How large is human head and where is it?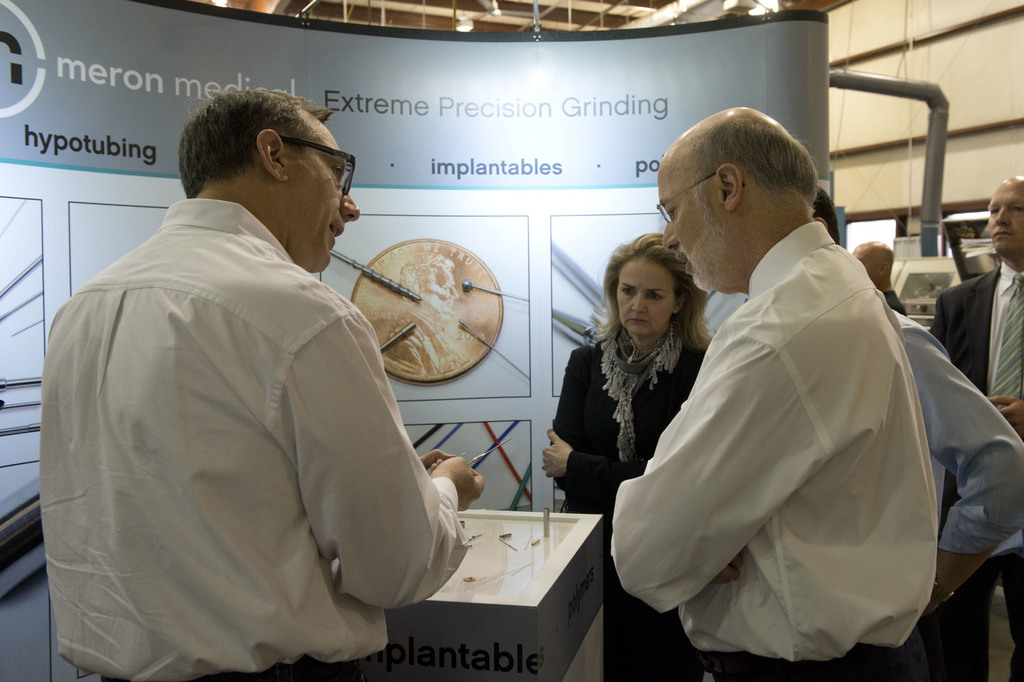
Bounding box: pyautogui.locateOnScreen(988, 172, 1023, 258).
